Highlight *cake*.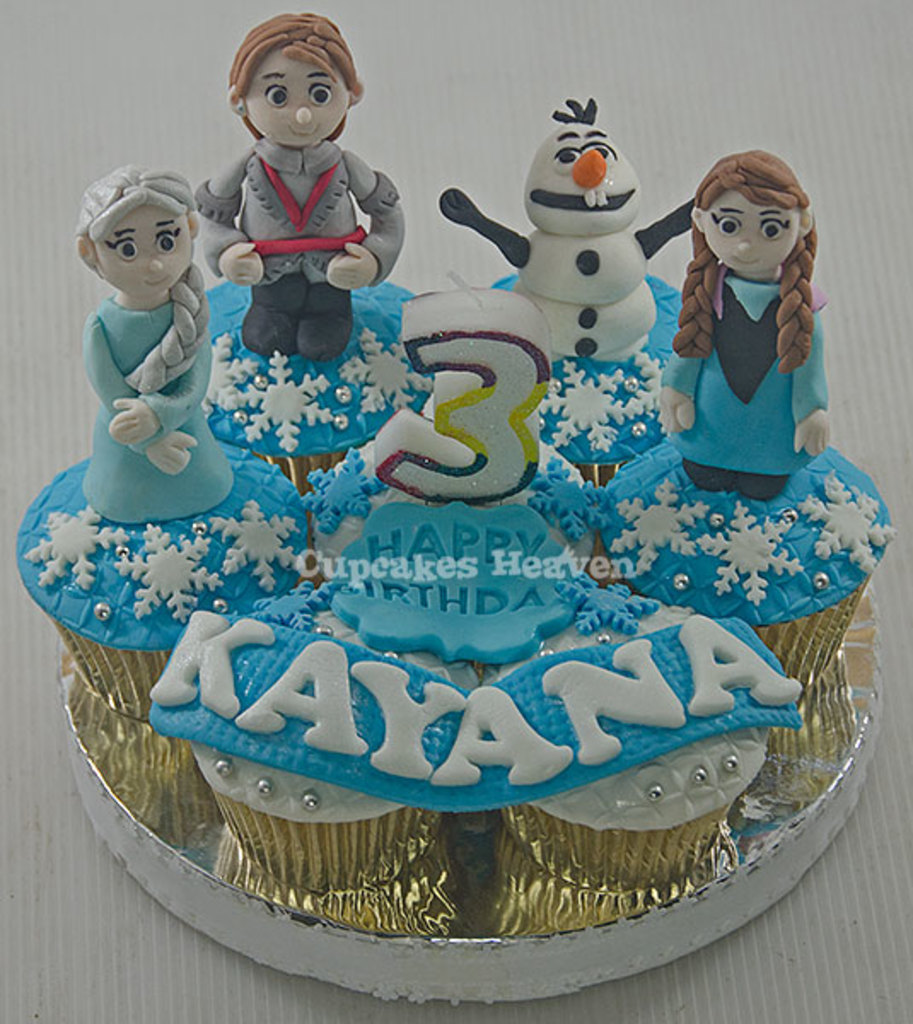
Highlighted region: 490 582 807 887.
